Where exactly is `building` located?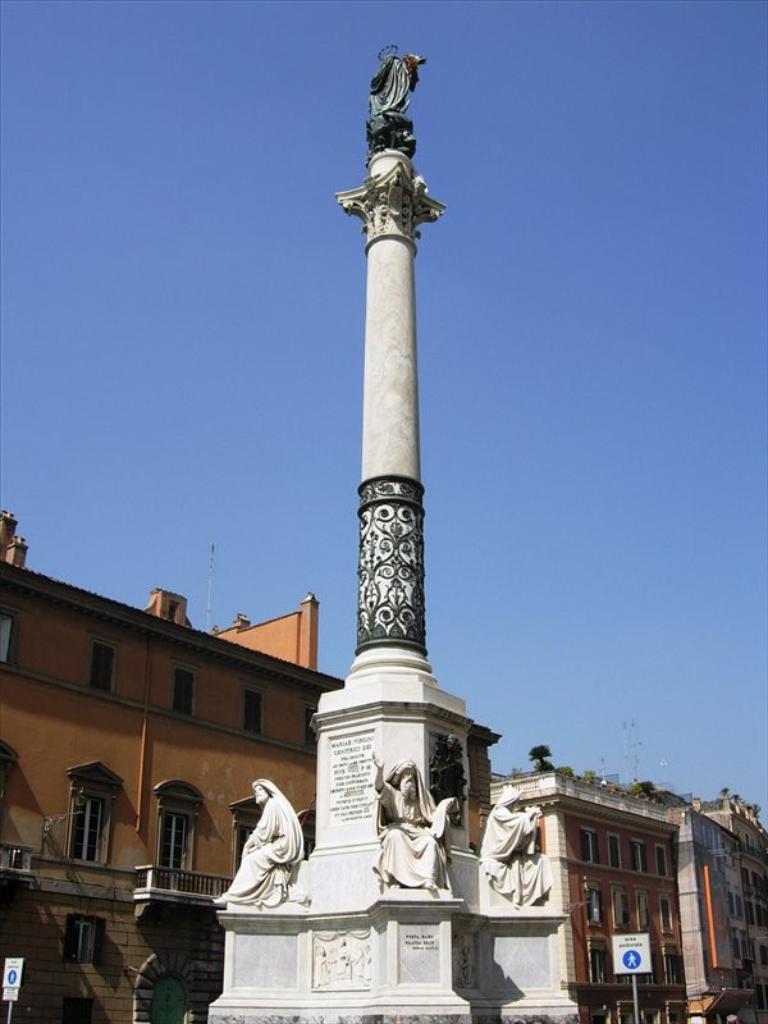
Its bounding box is detection(680, 808, 763, 1023).
